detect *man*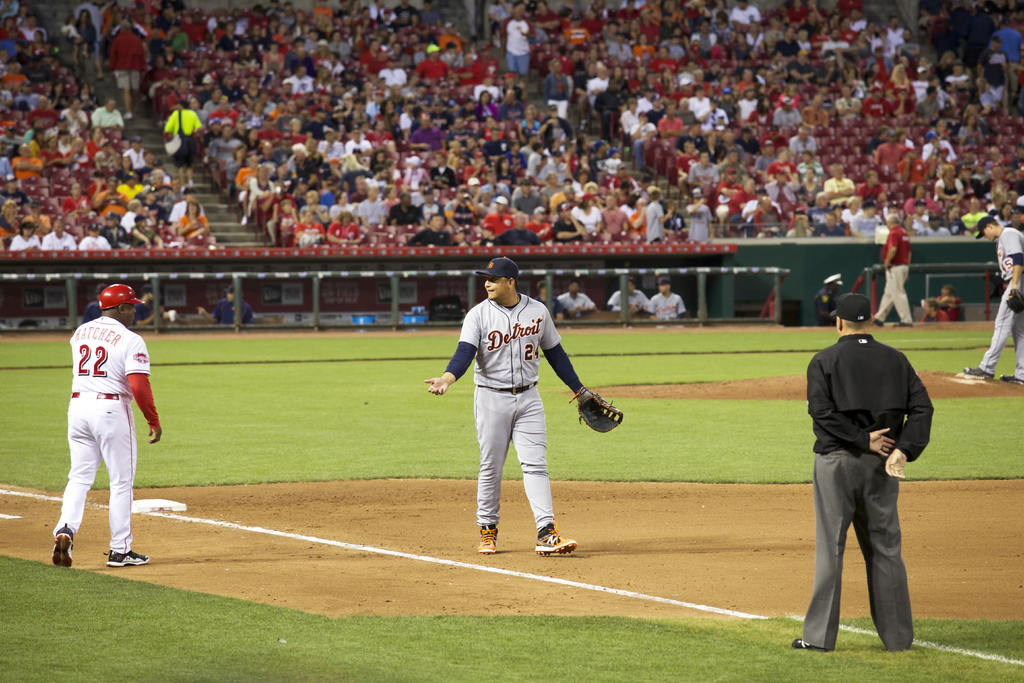
pyautogui.locateOnScreen(522, 201, 552, 239)
